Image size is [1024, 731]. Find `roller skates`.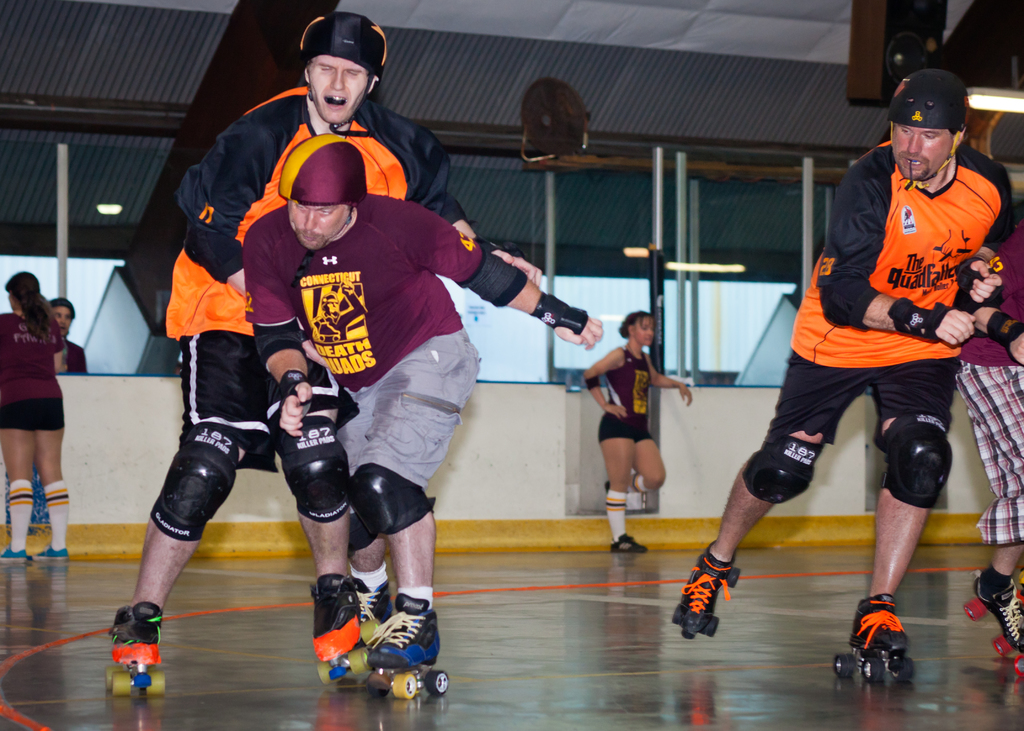
box=[1011, 650, 1023, 675].
